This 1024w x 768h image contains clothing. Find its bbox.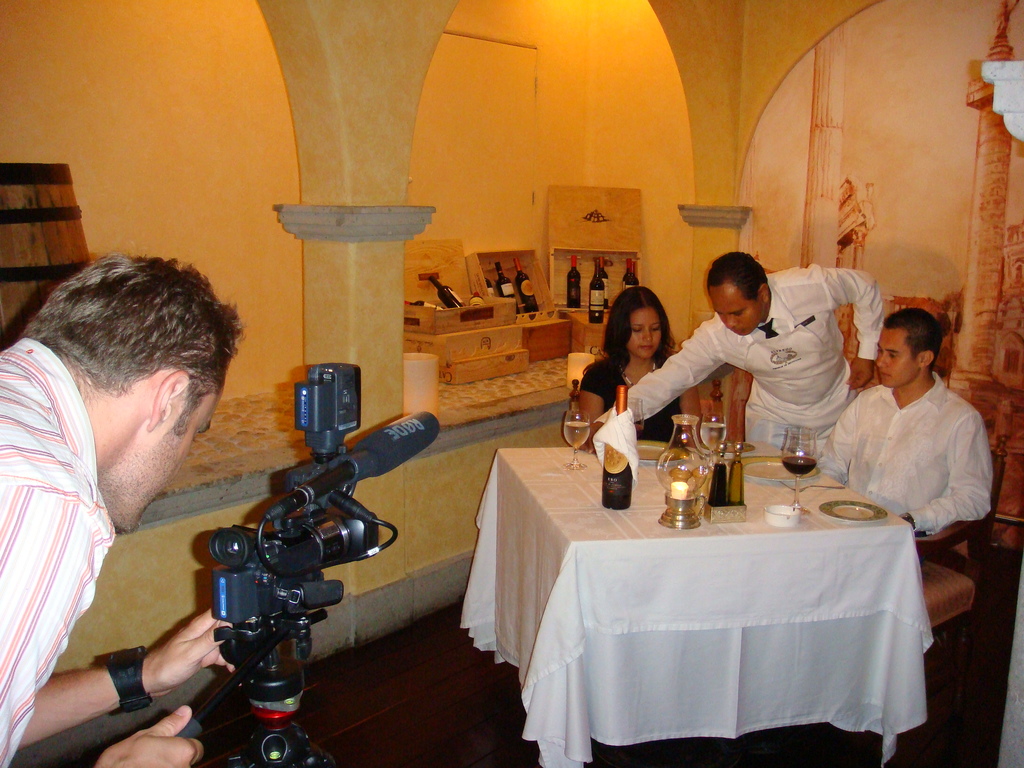
596, 257, 883, 465.
